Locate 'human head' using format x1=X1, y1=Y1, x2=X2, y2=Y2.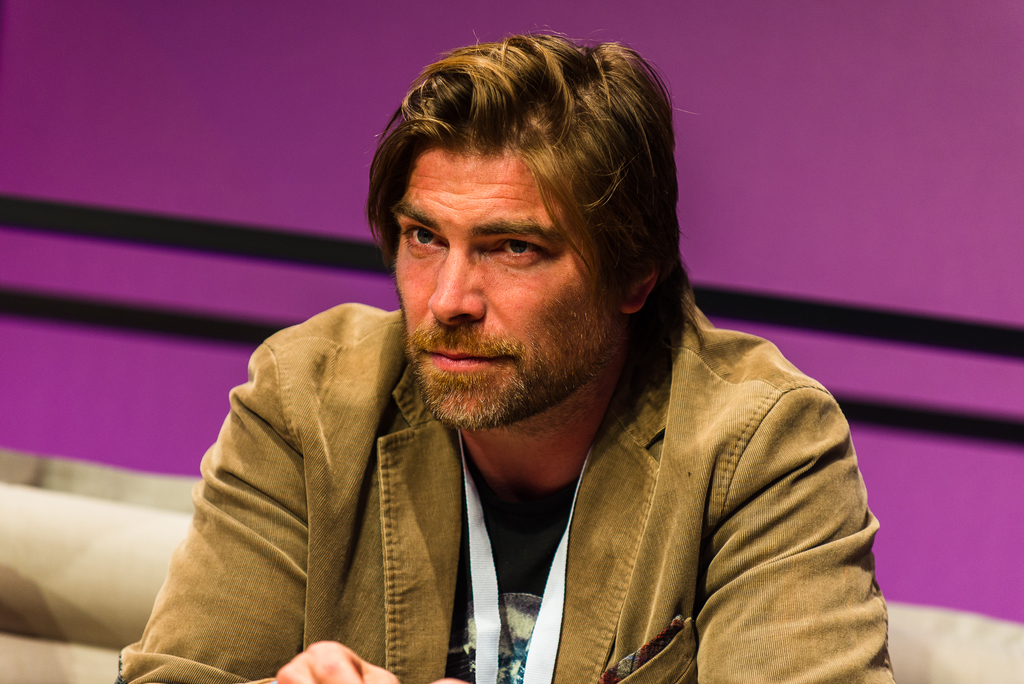
x1=374, y1=26, x2=673, y2=496.
